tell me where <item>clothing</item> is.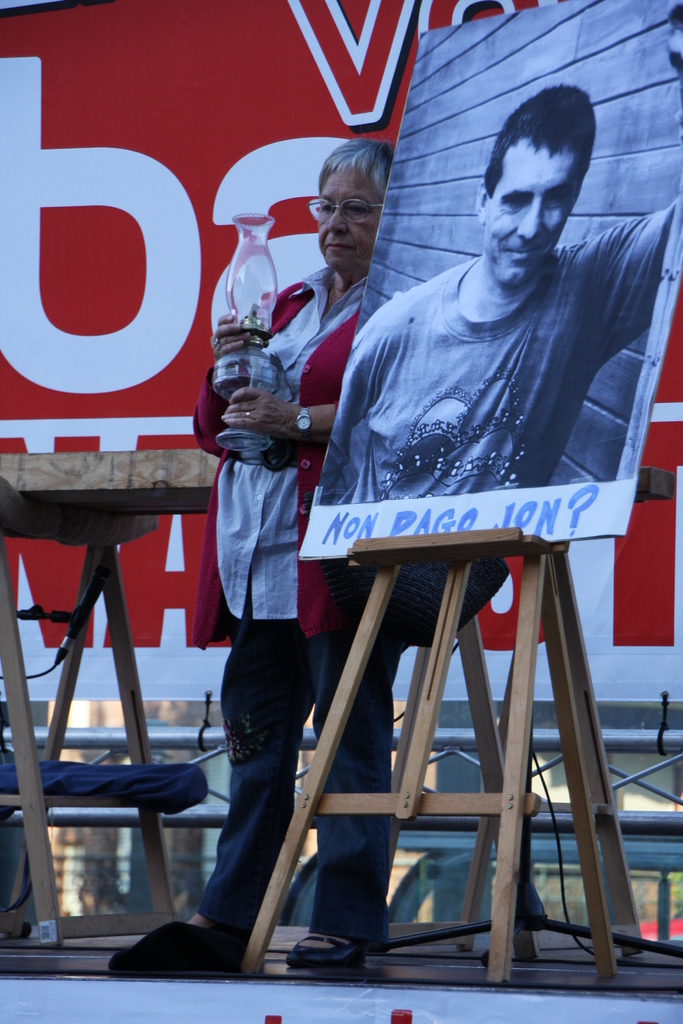
<item>clothing</item> is at 316,202,675,510.
